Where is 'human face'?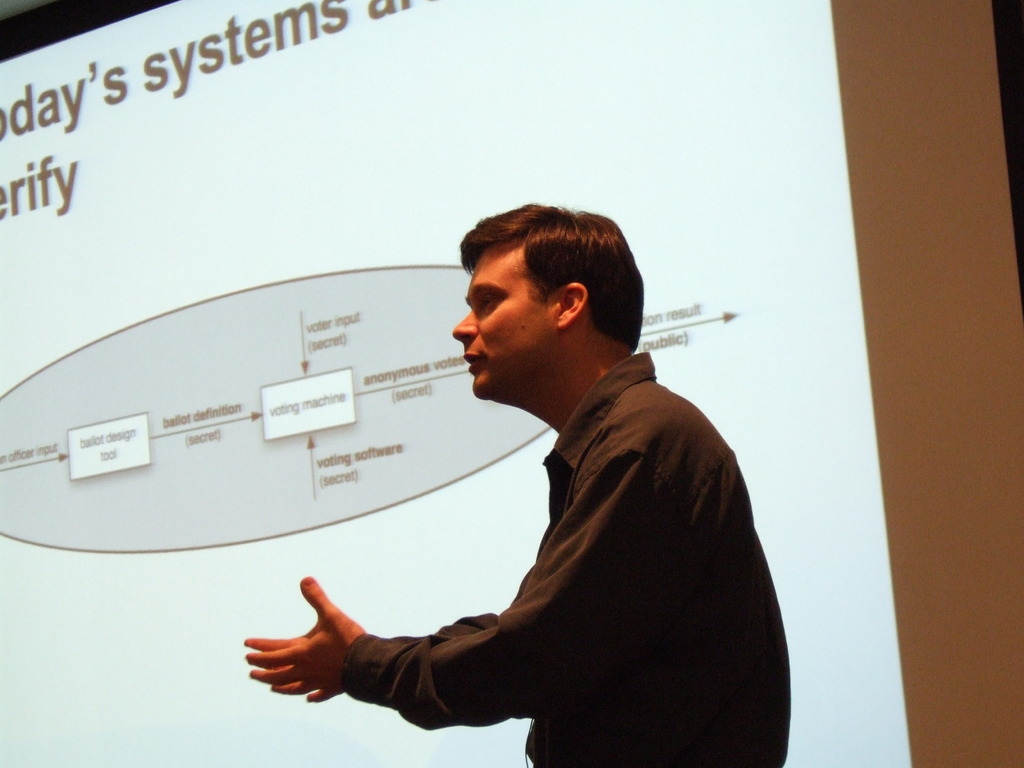
<bbox>450, 244, 557, 403</bbox>.
